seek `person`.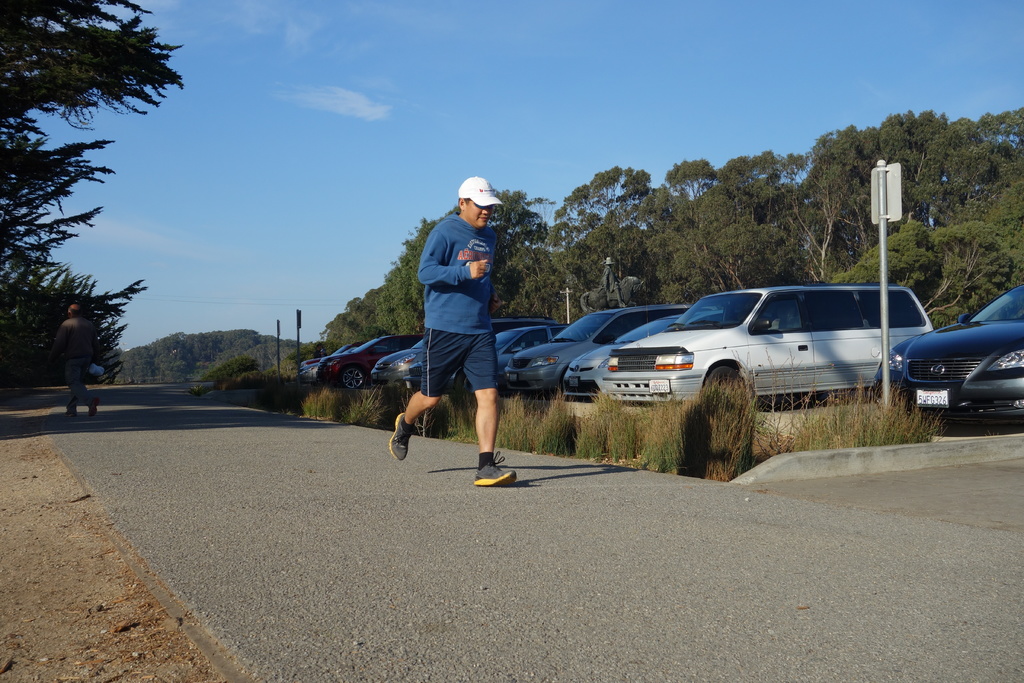
l=50, t=306, r=100, b=419.
